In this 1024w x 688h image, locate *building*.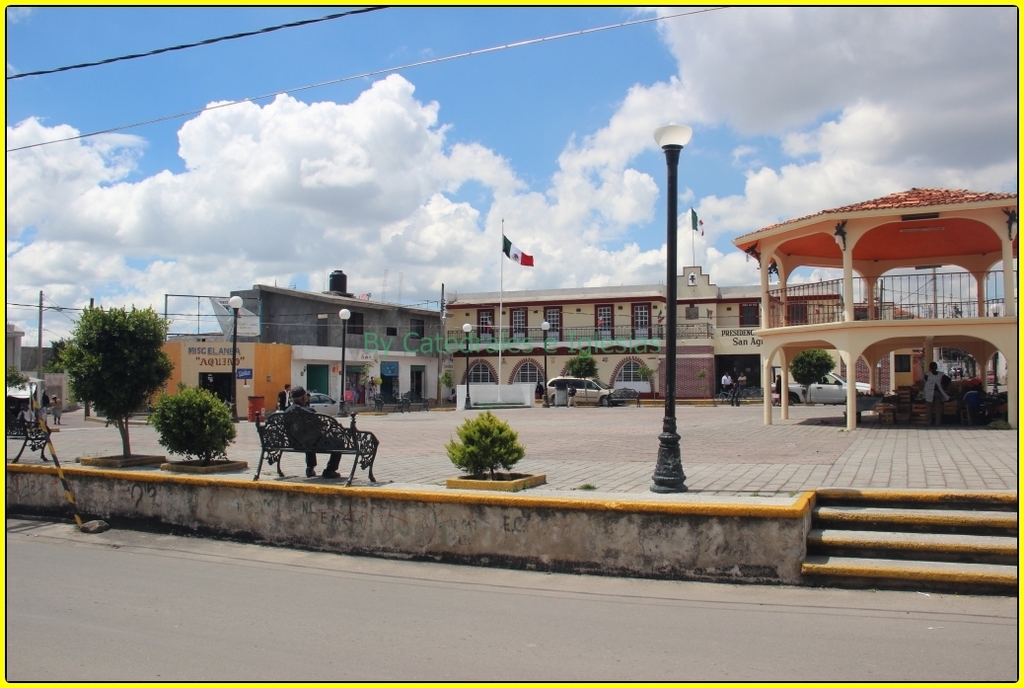
Bounding box: 436/263/840/397.
